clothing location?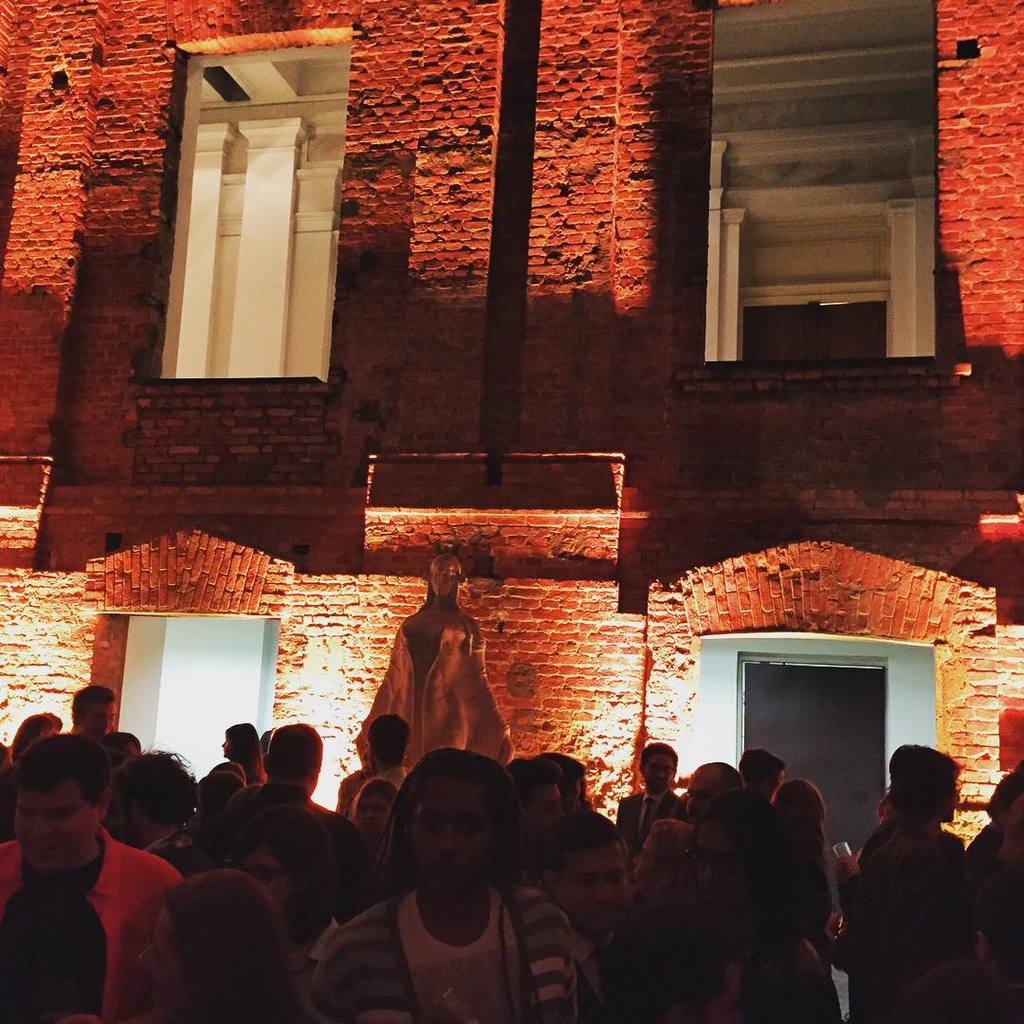
pyautogui.locateOnScreen(818, 685, 979, 940)
